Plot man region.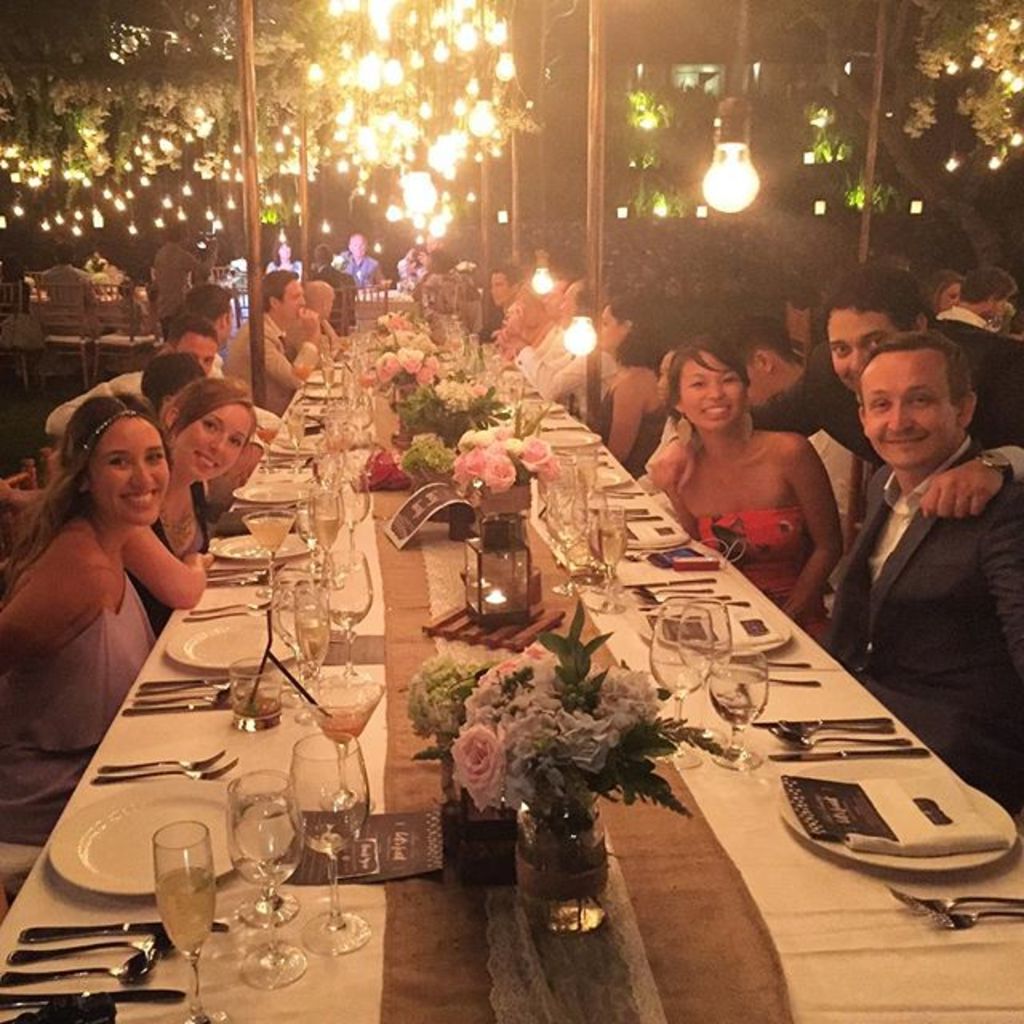
Plotted at {"left": 230, "top": 264, "right": 322, "bottom": 403}.
